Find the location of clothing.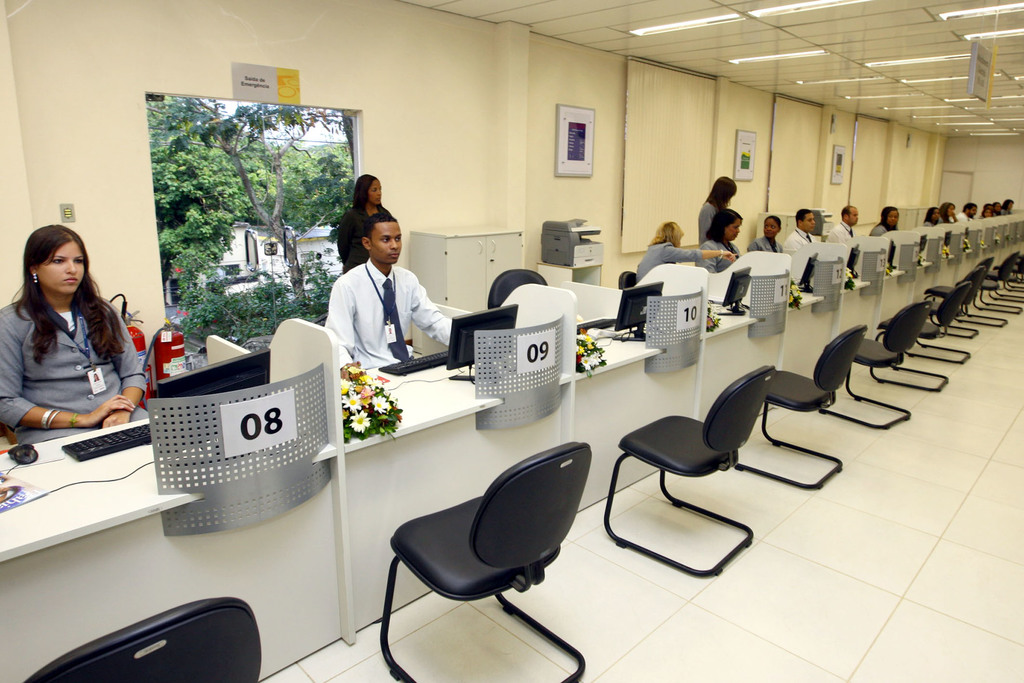
Location: <box>635,242,700,284</box>.
